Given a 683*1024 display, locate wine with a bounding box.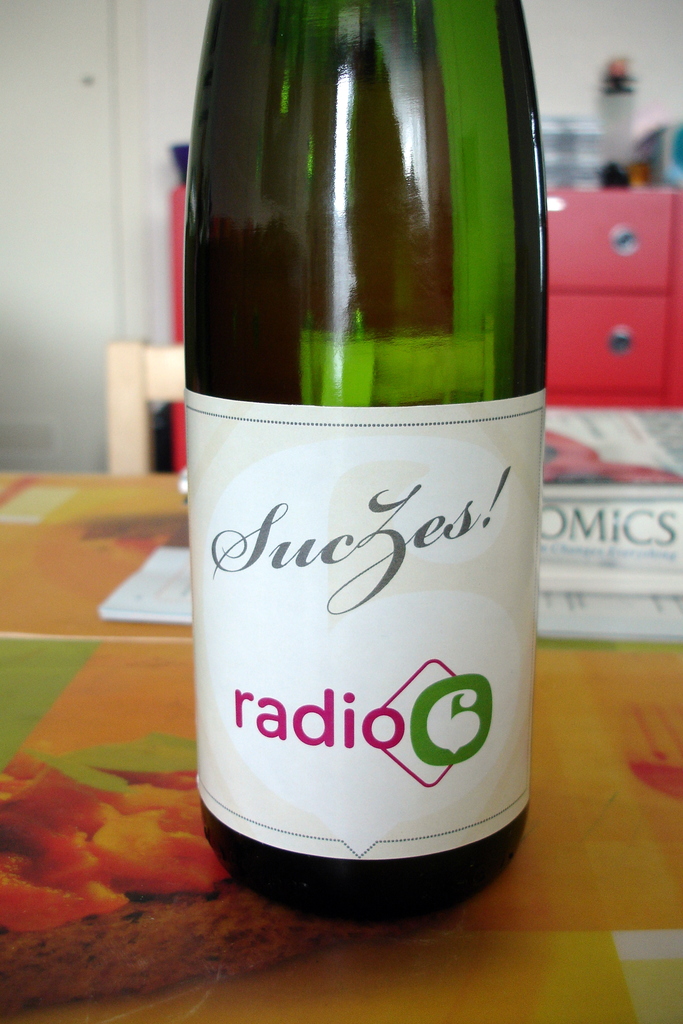
Located: 165,0,566,888.
